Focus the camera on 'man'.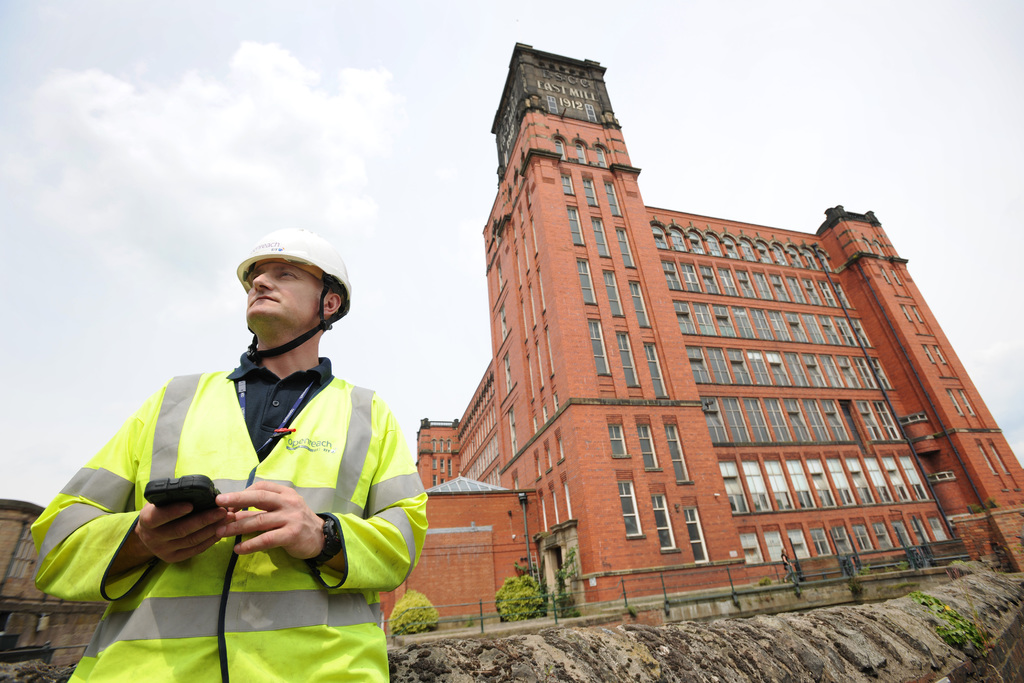
Focus region: bbox(65, 235, 441, 677).
